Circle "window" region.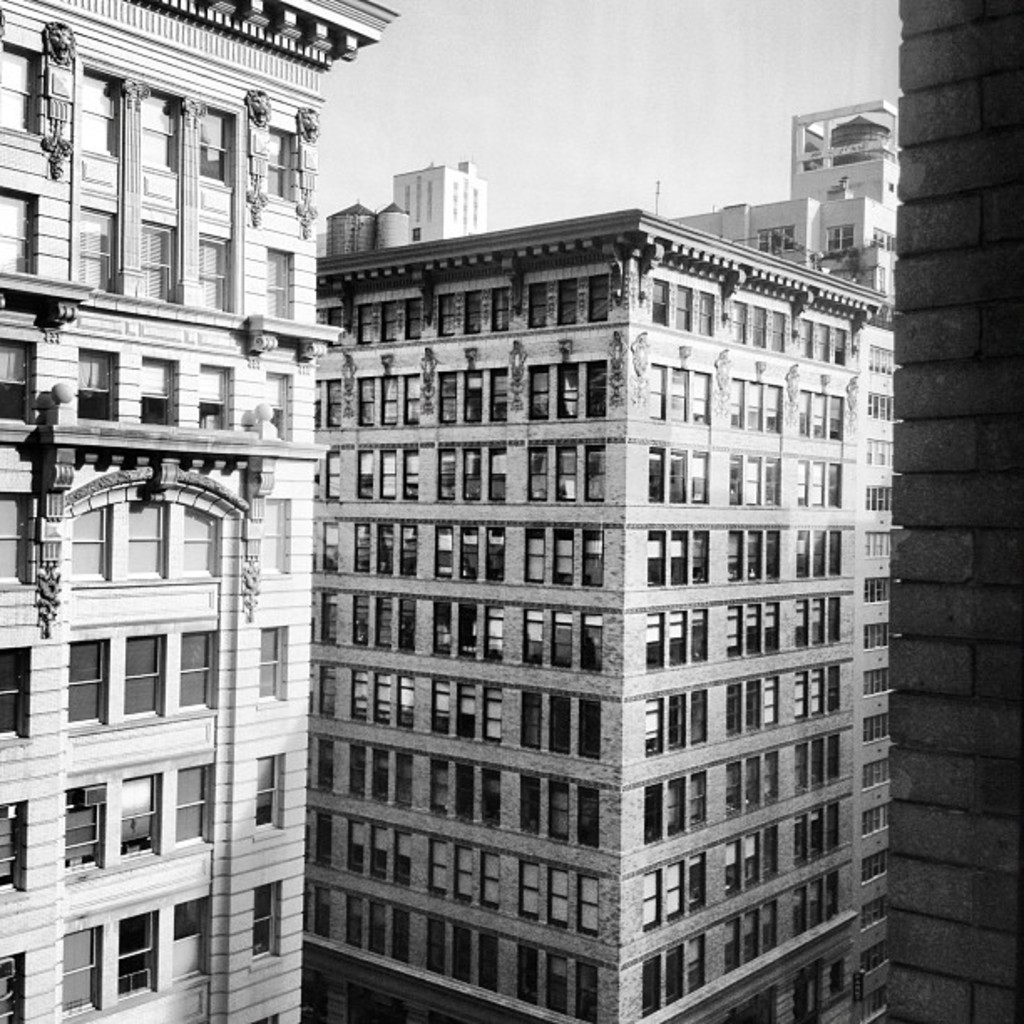
Region: rect(760, 604, 781, 651).
